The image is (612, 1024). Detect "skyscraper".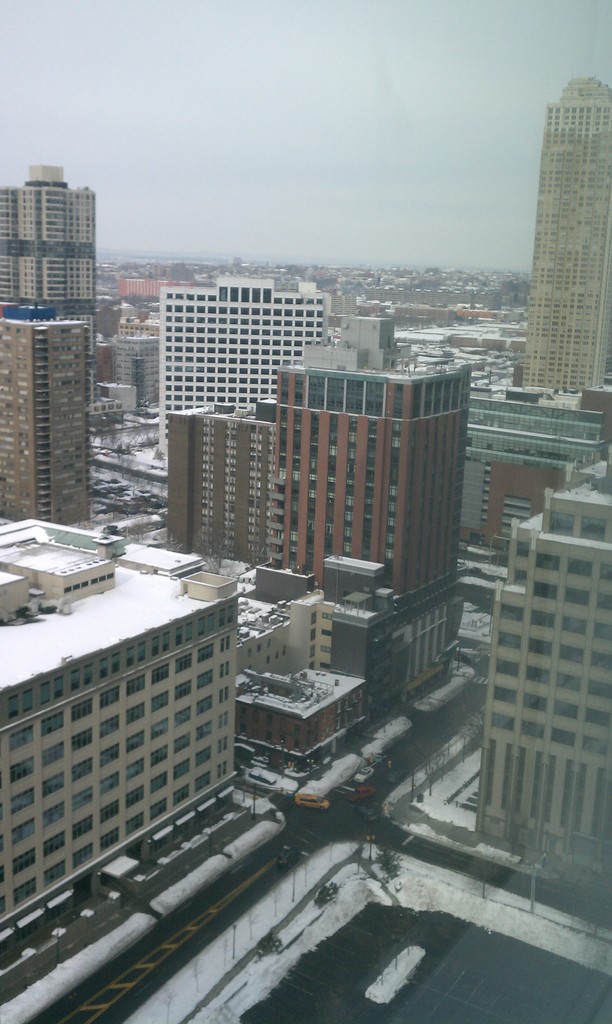
Detection: locate(506, 82, 611, 390).
